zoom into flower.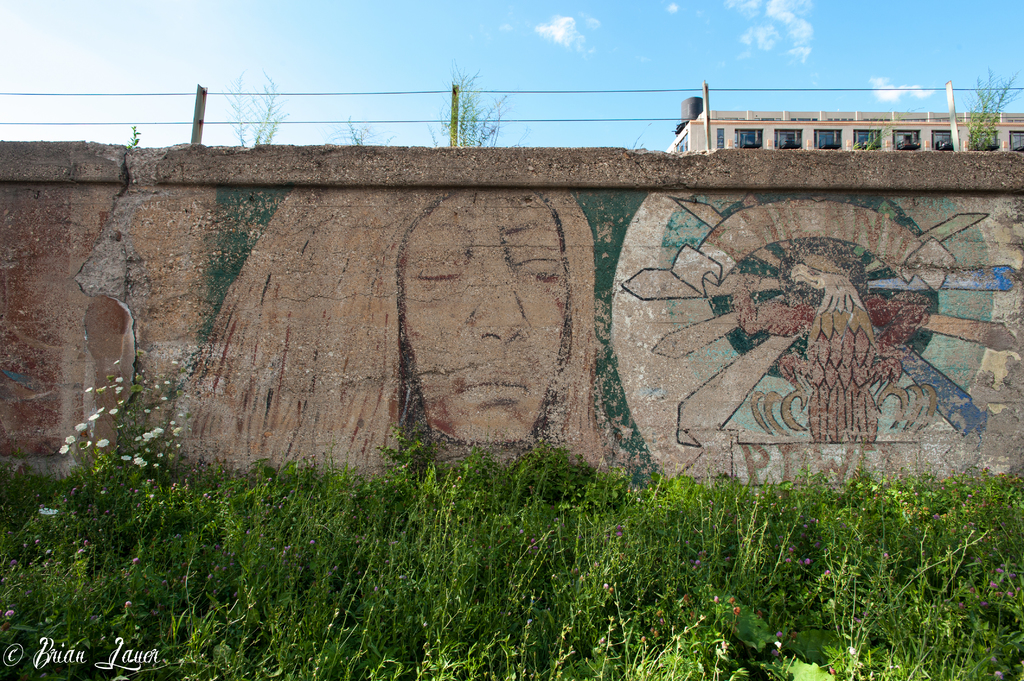
Zoom target: box=[152, 424, 166, 440].
